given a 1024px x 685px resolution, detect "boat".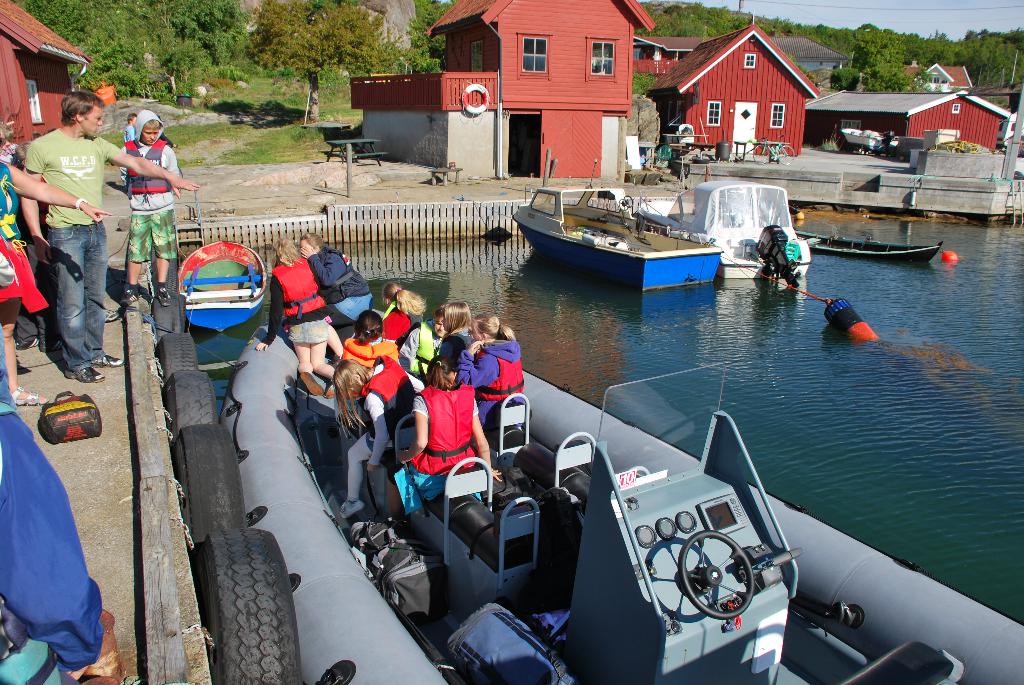
{"x1": 226, "y1": 301, "x2": 1023, "y2": 684}.
